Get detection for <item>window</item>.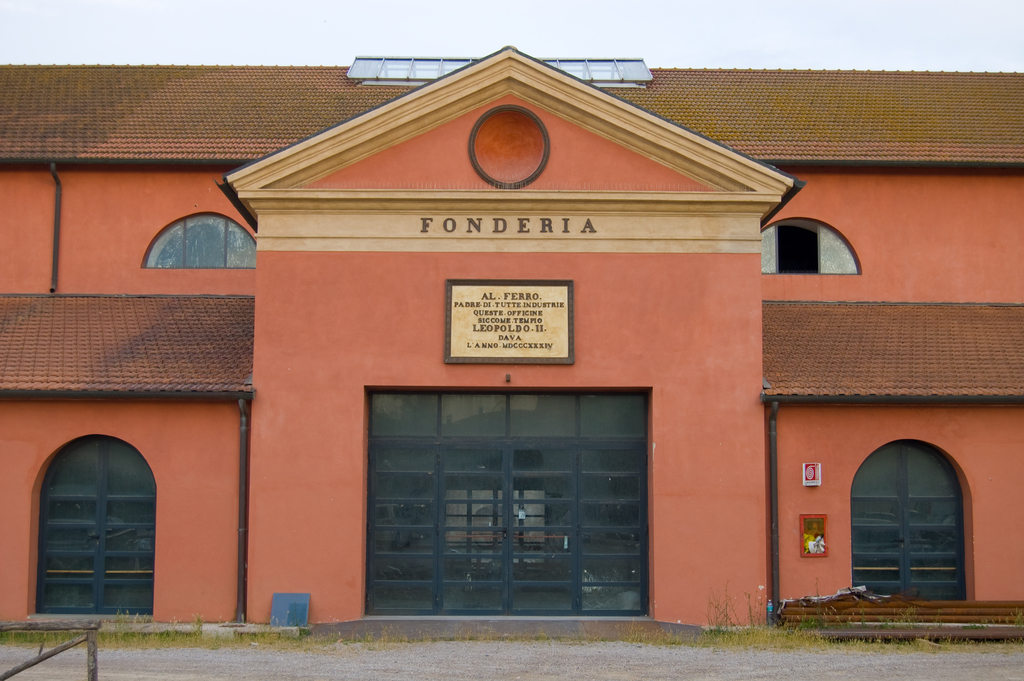
Detection: box=[140, 209, 254, 267].
